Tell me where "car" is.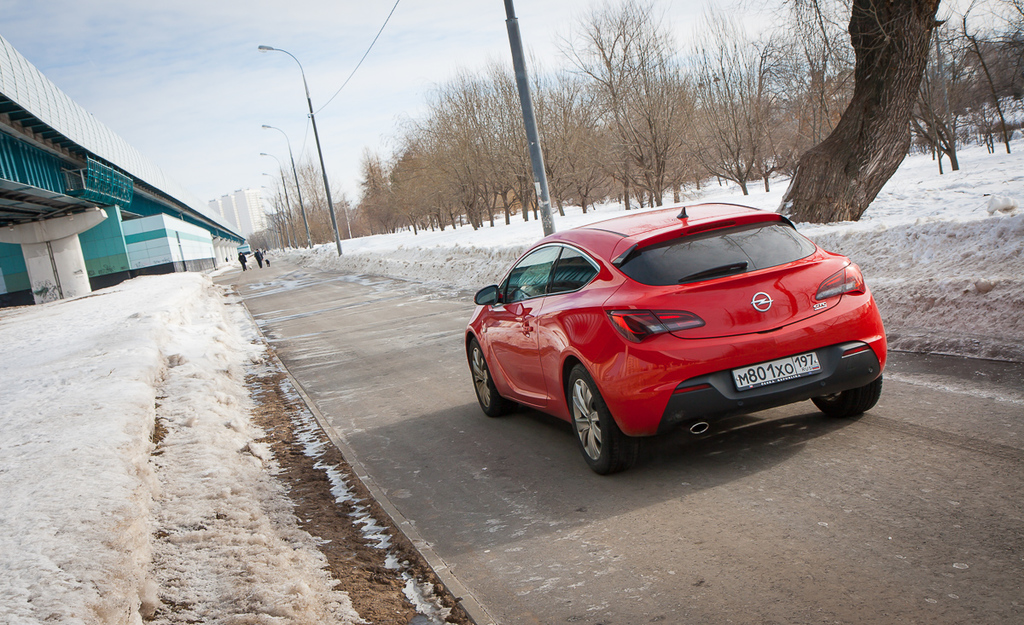
"car" is at crop(460, 198, 891, 483).
